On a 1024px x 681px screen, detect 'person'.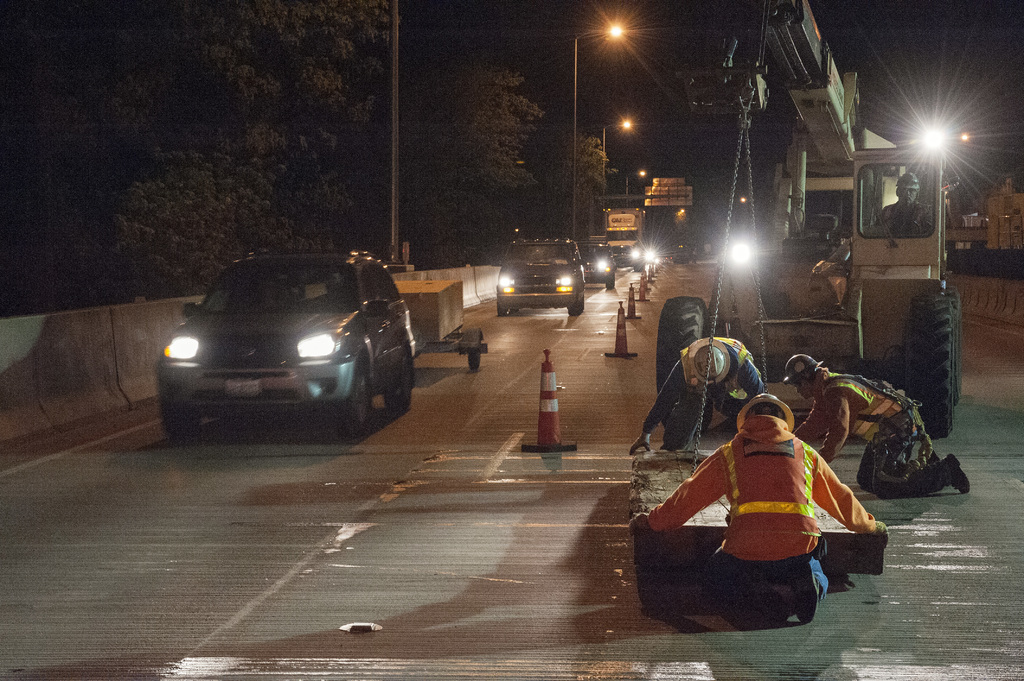
779 356 972 493.
